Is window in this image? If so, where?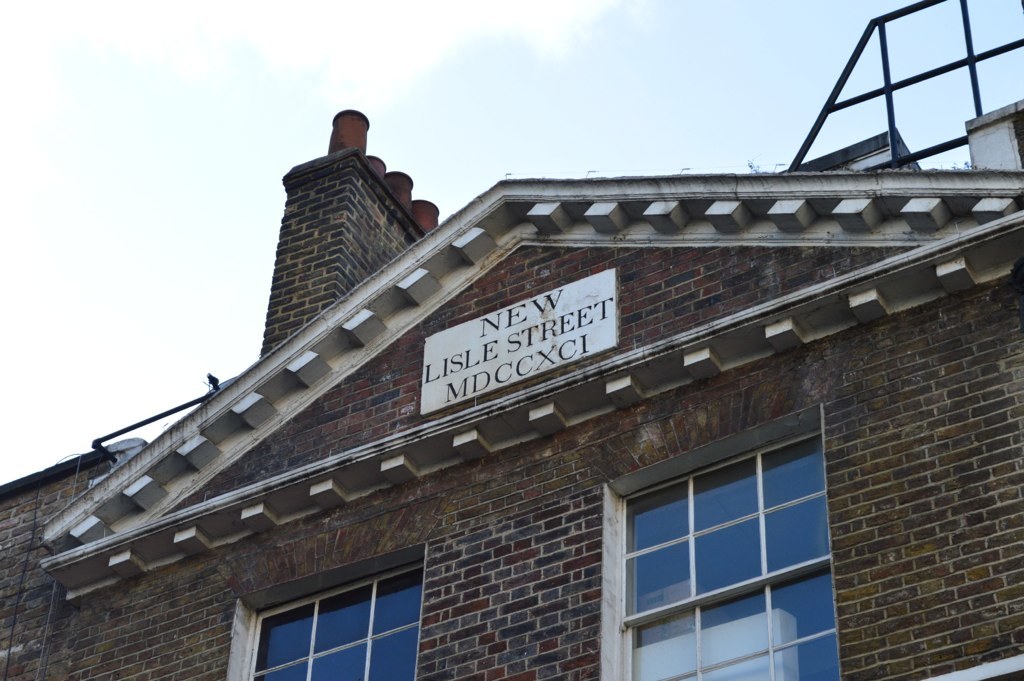
Yes, at (252, 559, 423, 680).
